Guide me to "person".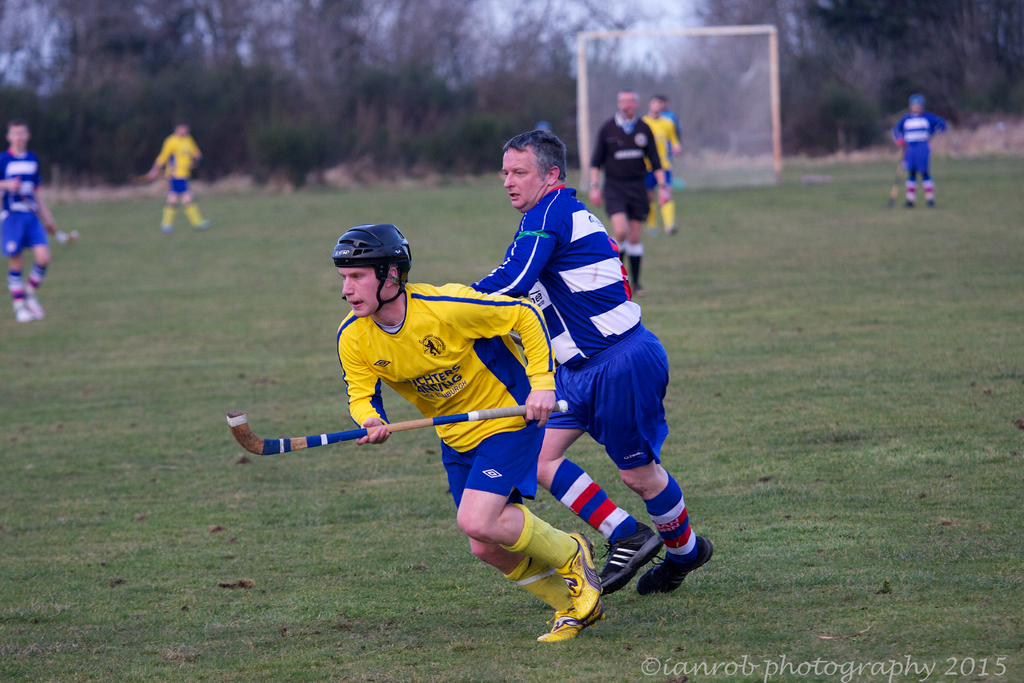
Guidance: region(145, 119, 209, 233).
